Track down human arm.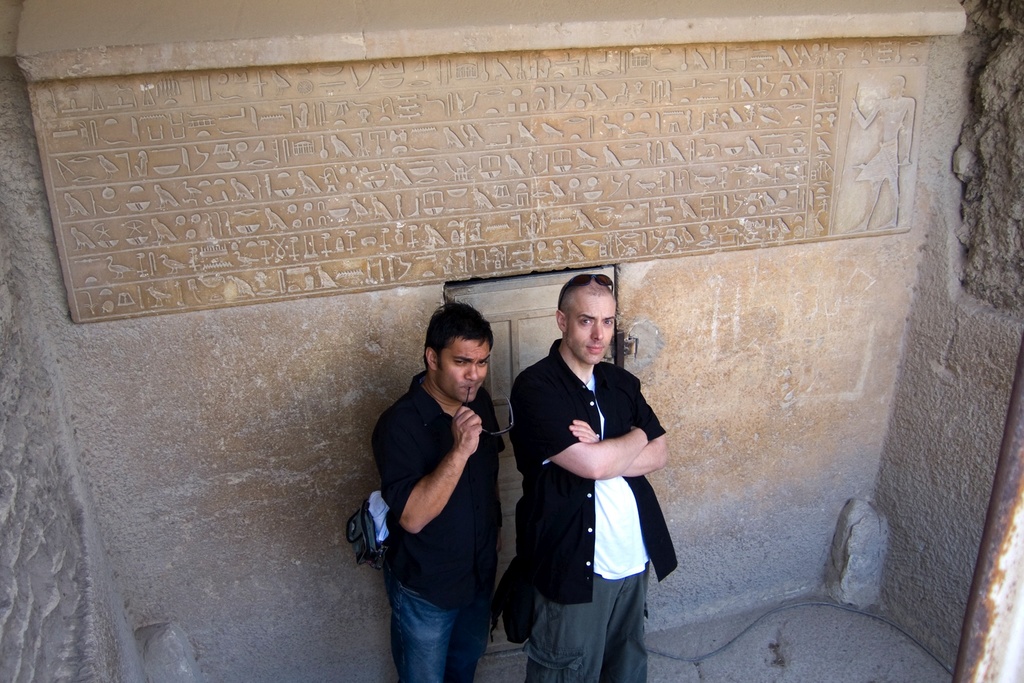
Tracked to (x1=400, y1=424, x2=480, y2=552).
